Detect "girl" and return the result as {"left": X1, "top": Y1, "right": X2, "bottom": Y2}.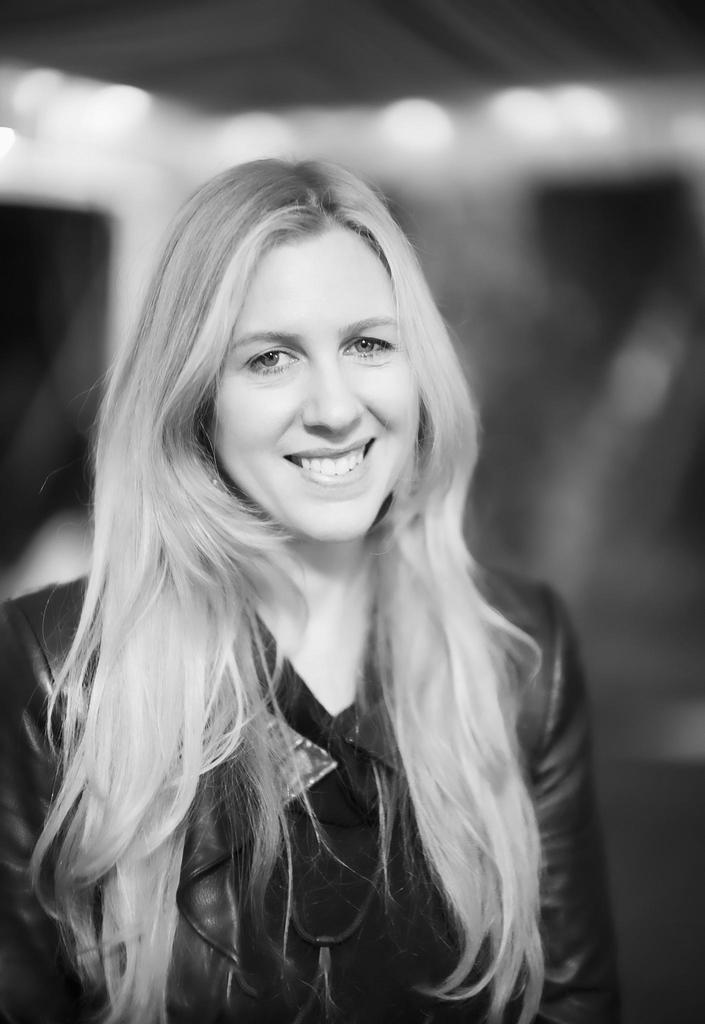
{"left": 0, "top": 156, "right": 622, "bottom": 1023}.
